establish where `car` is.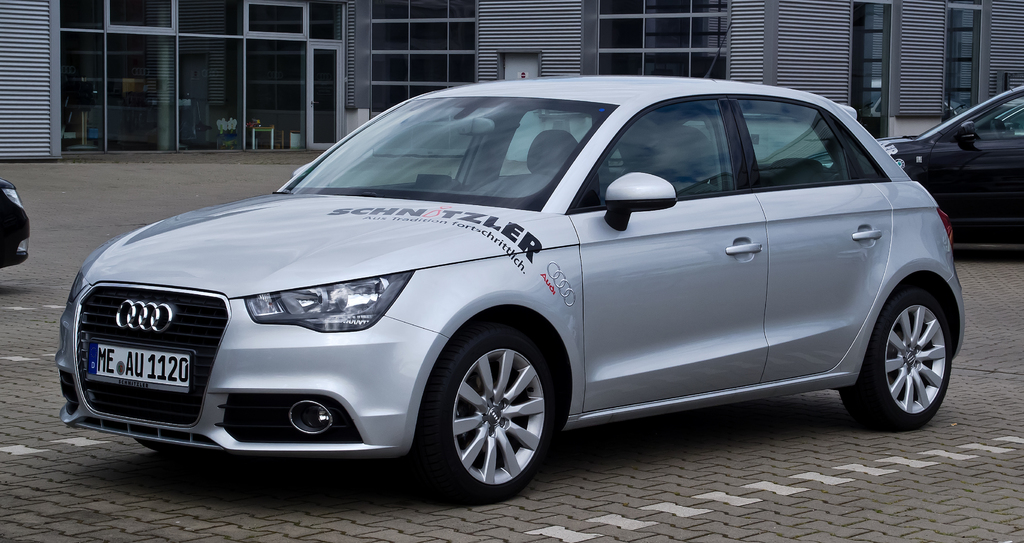
Established at [876,82,1023,246].
